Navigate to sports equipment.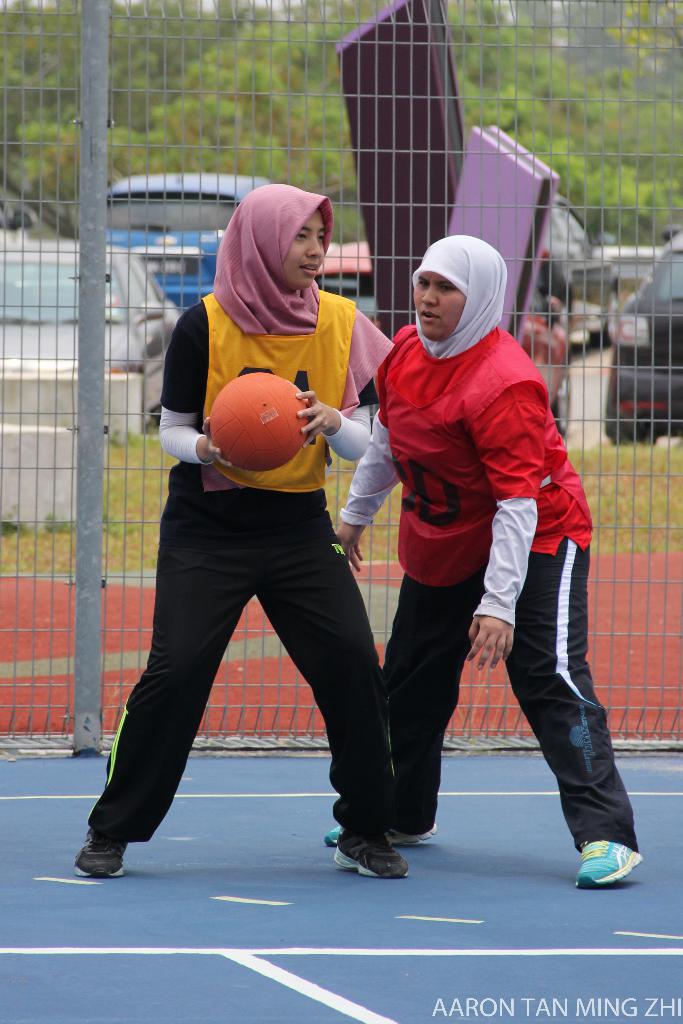
Navigation target: Rect(204, 367, 313, 474).
